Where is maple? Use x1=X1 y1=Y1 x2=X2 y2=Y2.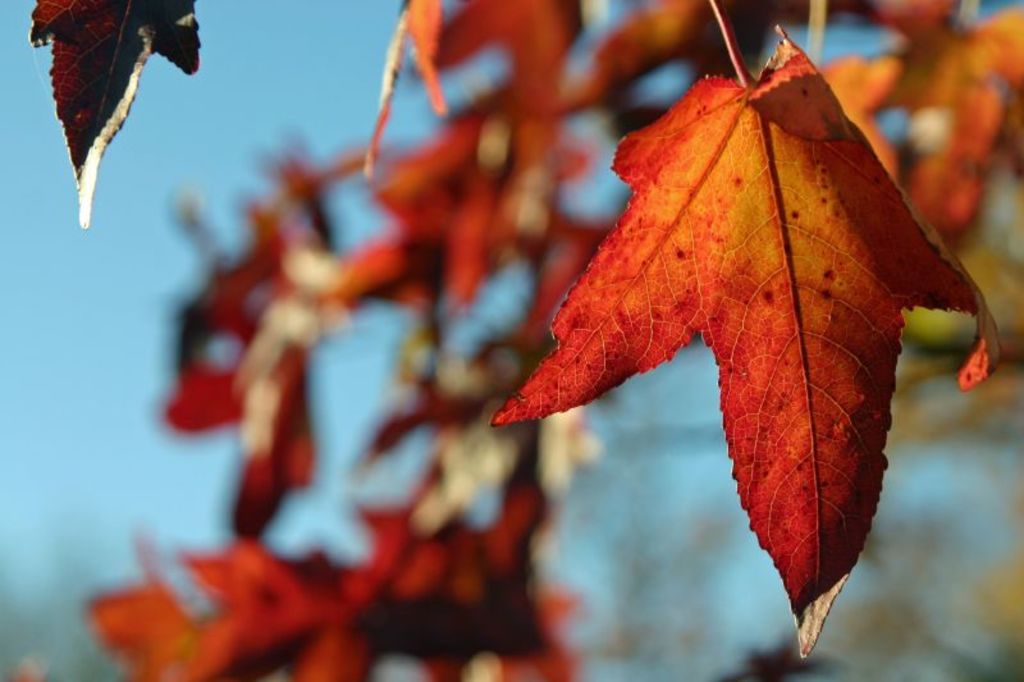
x1=24 y1=0 x2=201 y2=232.
